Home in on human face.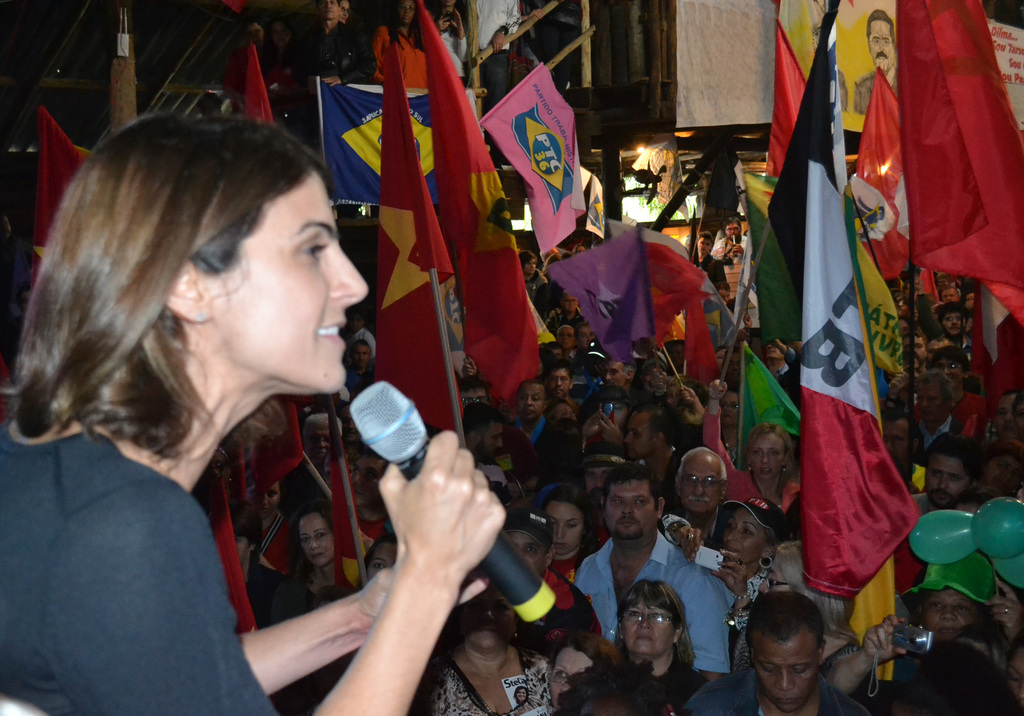
Homed in at Rect(516, 381, 545, 418).
